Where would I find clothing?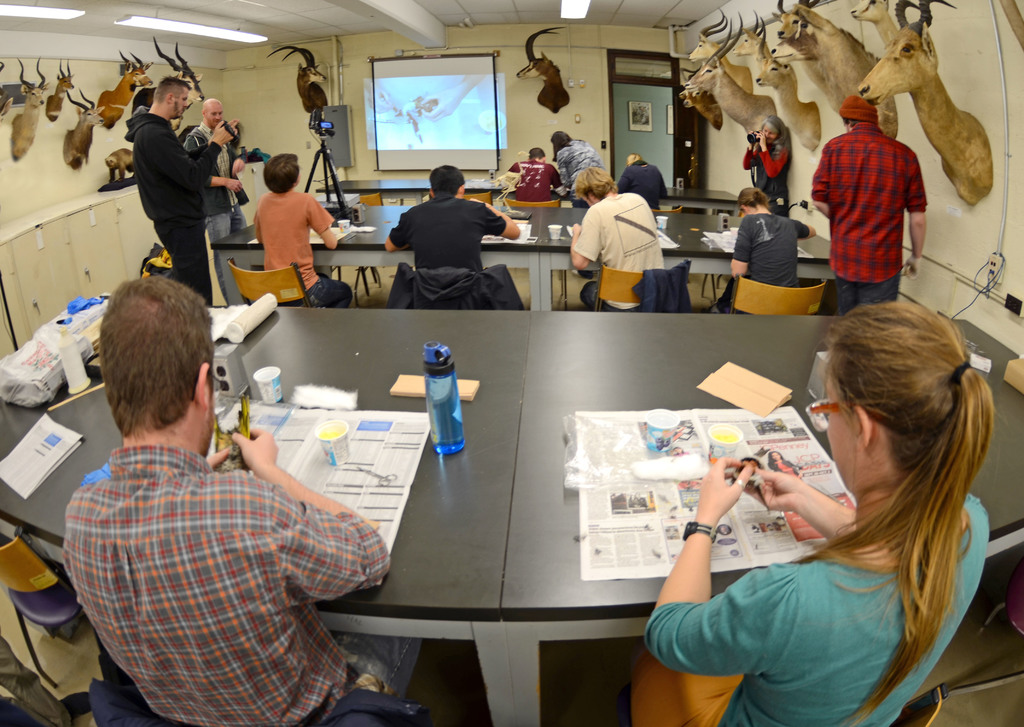
At crop(508, 158, 566, 207).
